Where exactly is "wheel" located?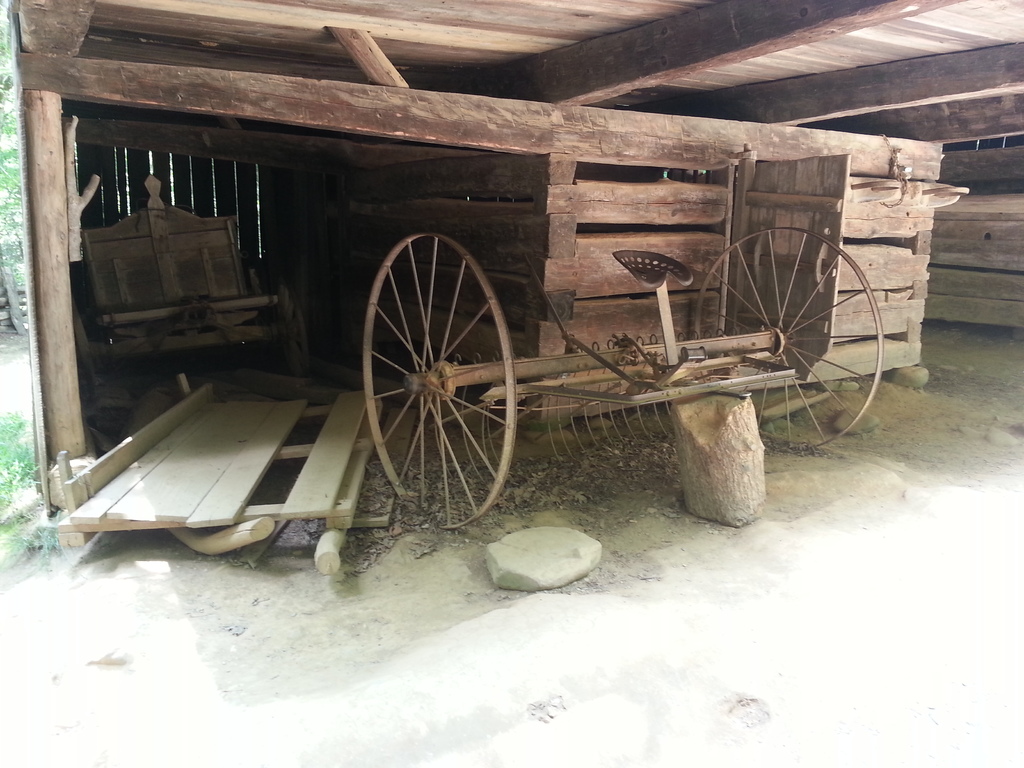
Its bounding box is (left=694, top=227, right=880, bottom=450).
